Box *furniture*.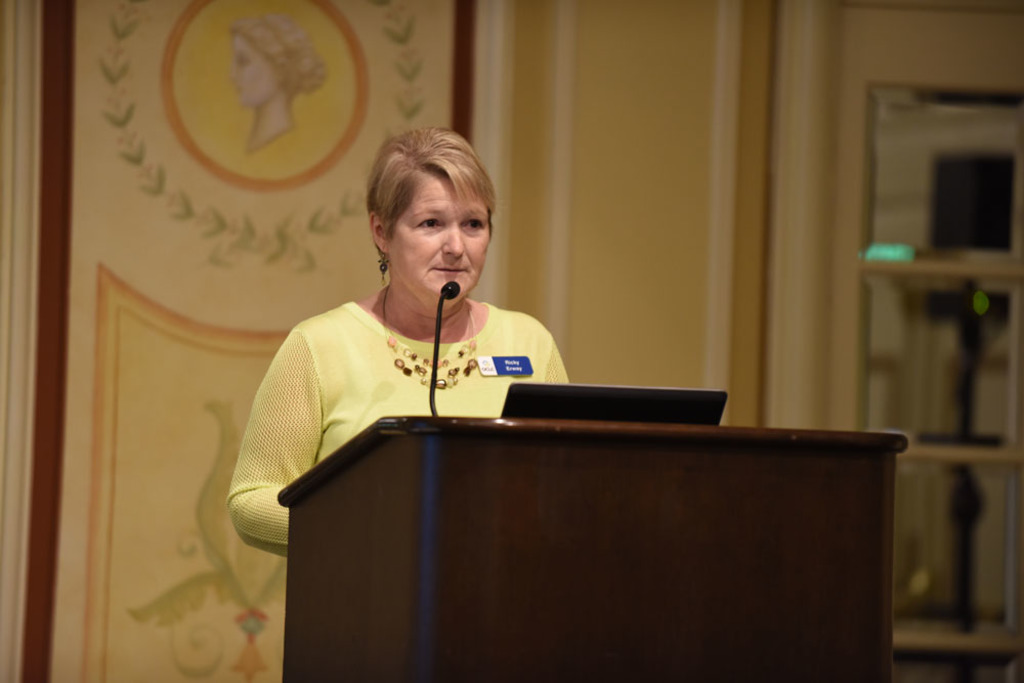
bbox=(278, 416, 909, 682).
